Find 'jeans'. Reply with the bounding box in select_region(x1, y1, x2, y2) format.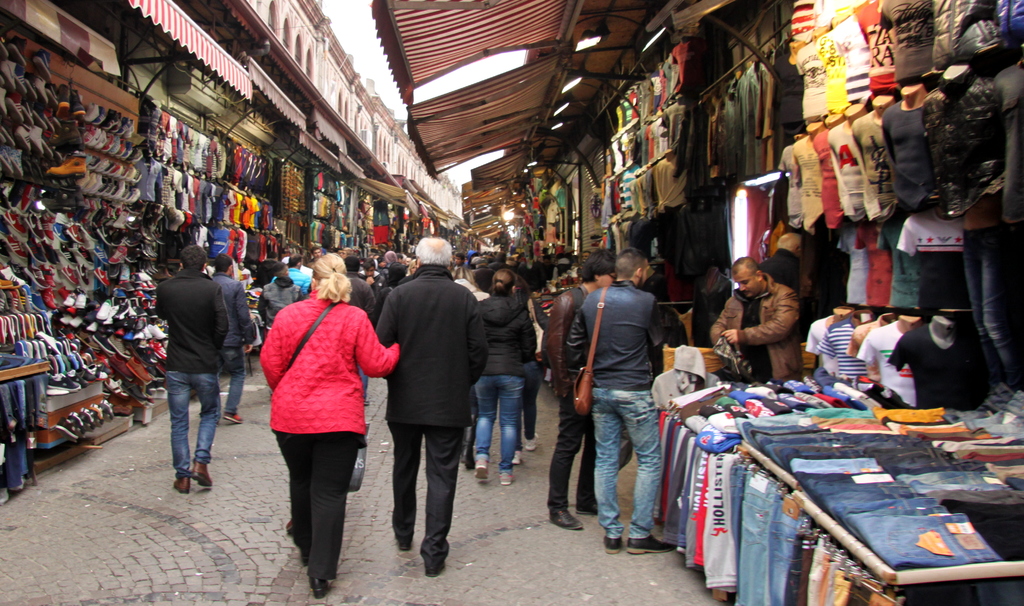
select_region(221, 347, 246, 417).
